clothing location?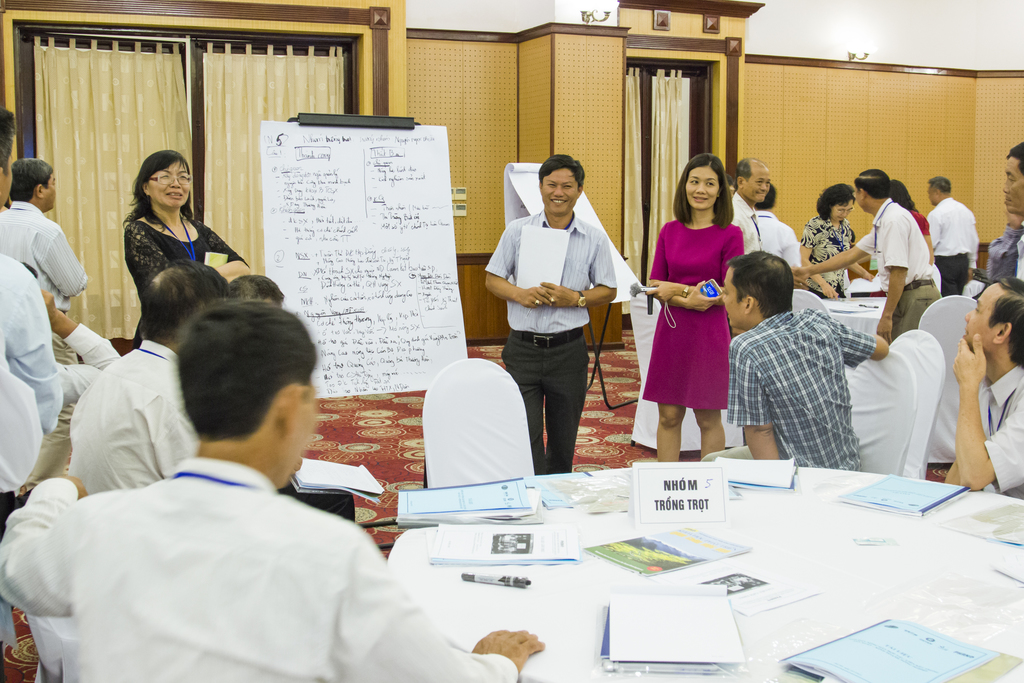
650,206,746,403
